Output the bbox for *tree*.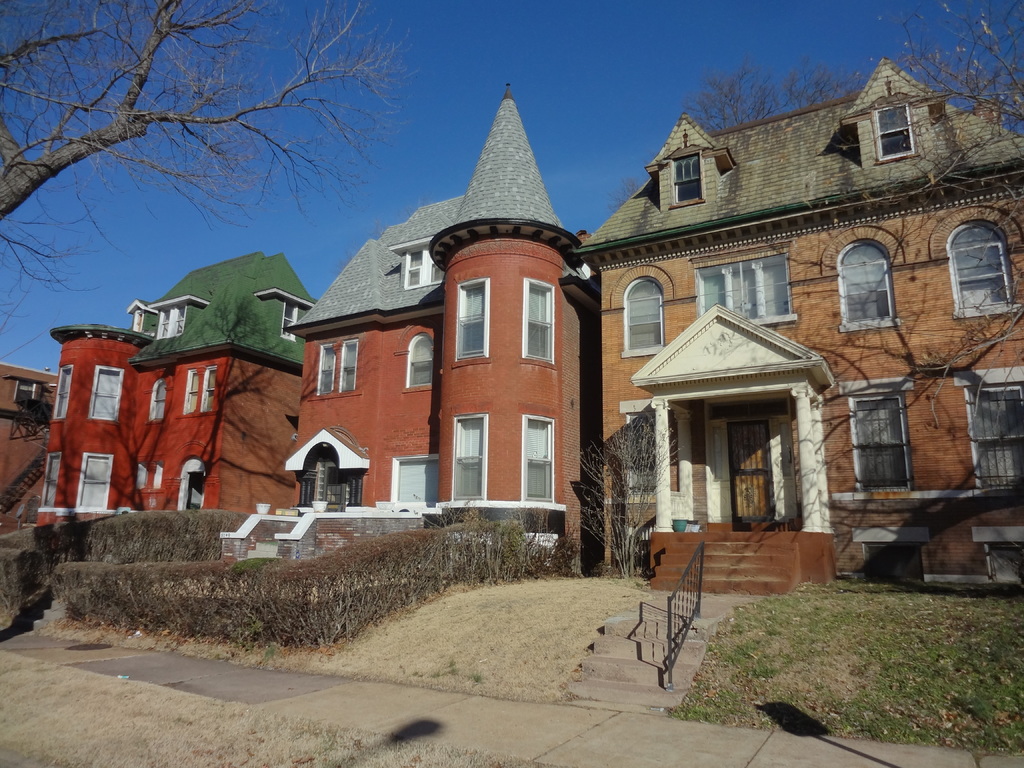
{"left": 12, "top": 17, "right": 461, "bottom": 300}.
